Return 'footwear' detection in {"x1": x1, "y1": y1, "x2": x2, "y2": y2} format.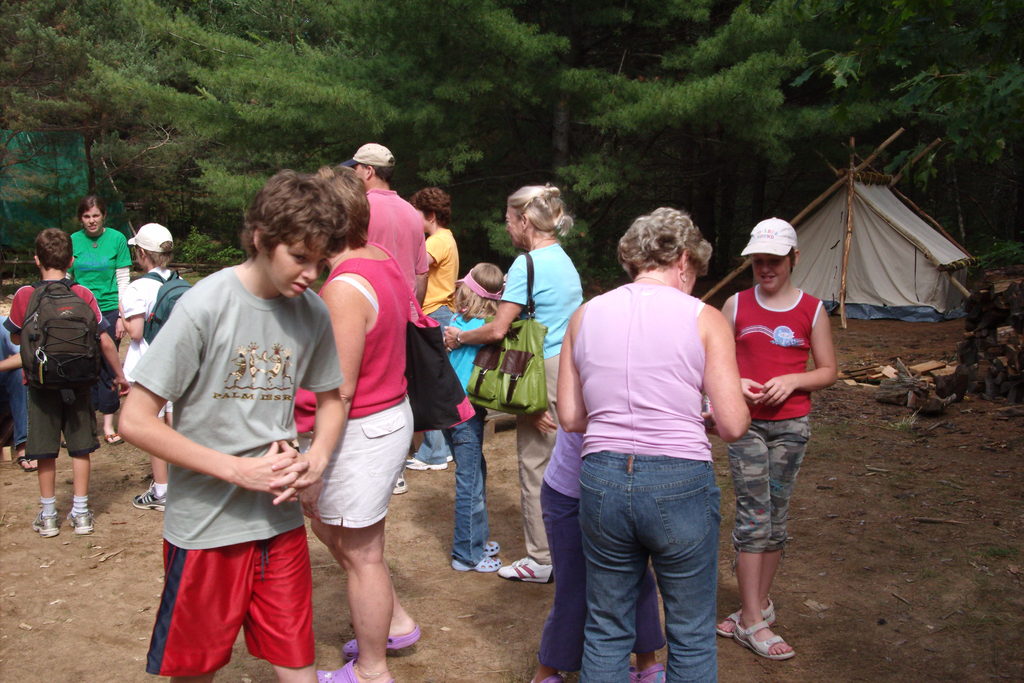
{"x1": 717, "y1": 592, "x2": 774, "y2": 632}.
